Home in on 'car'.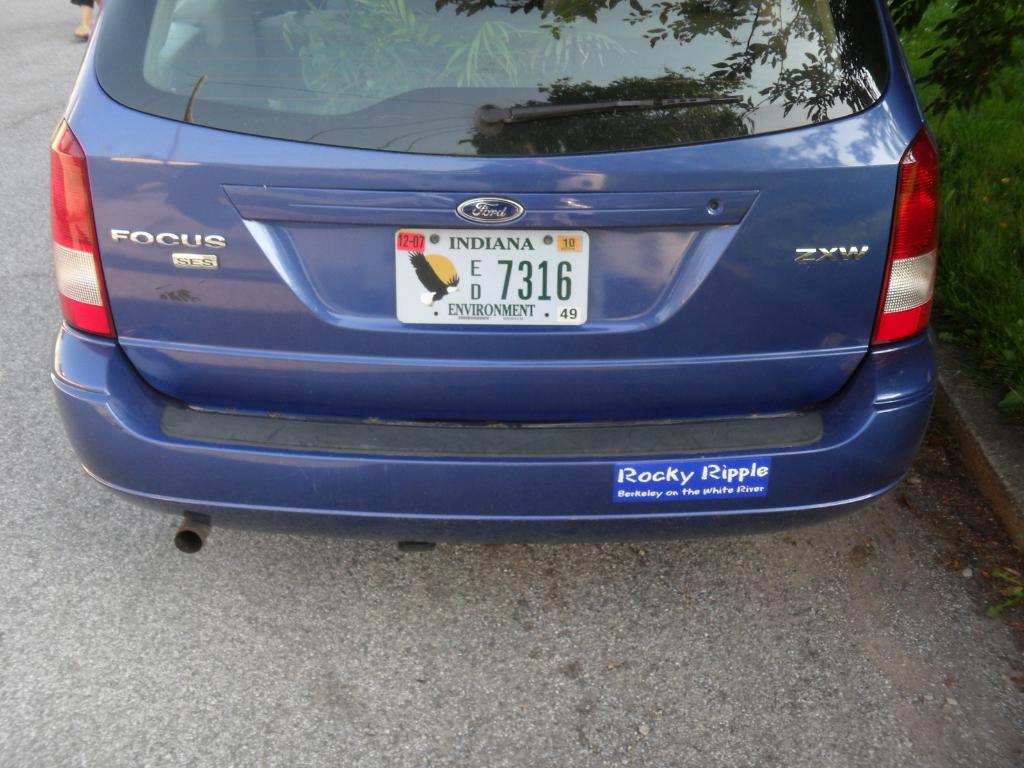
Homed in at (x1=49, y1=0, x2=938, y2=556).
